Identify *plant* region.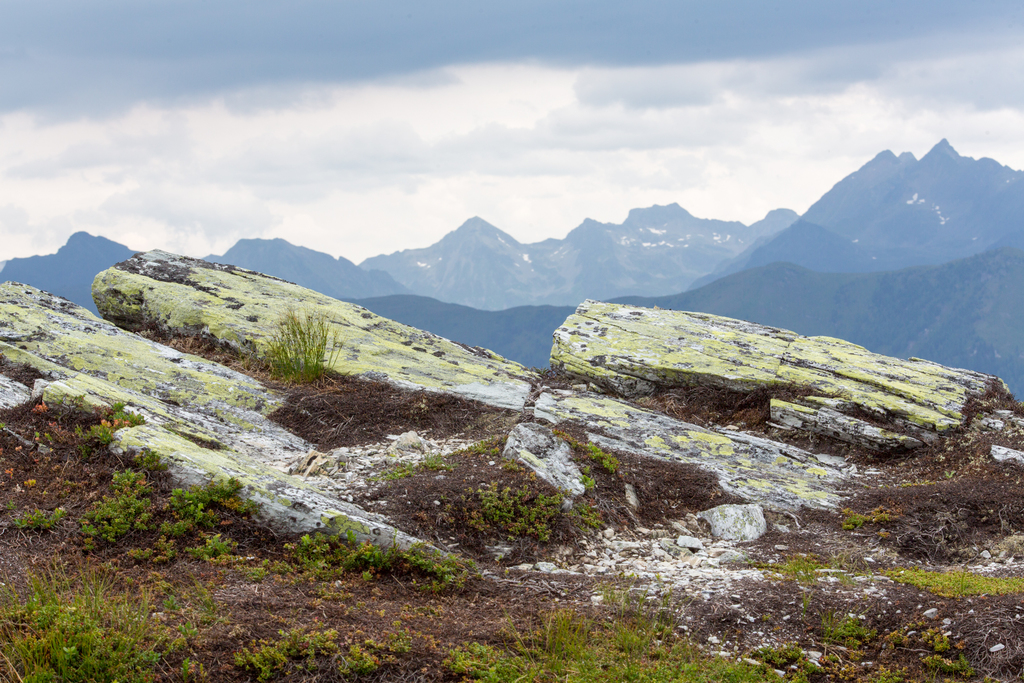
Region: [5,497,63,529].
